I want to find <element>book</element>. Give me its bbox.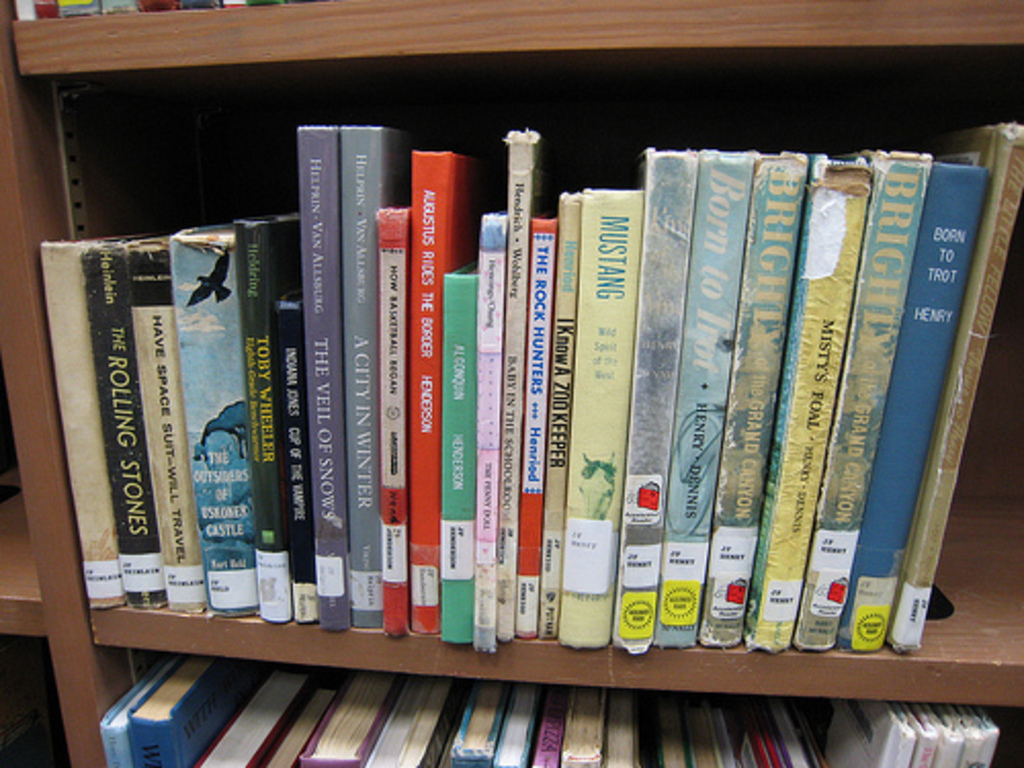
338, 125, 401, 627.
